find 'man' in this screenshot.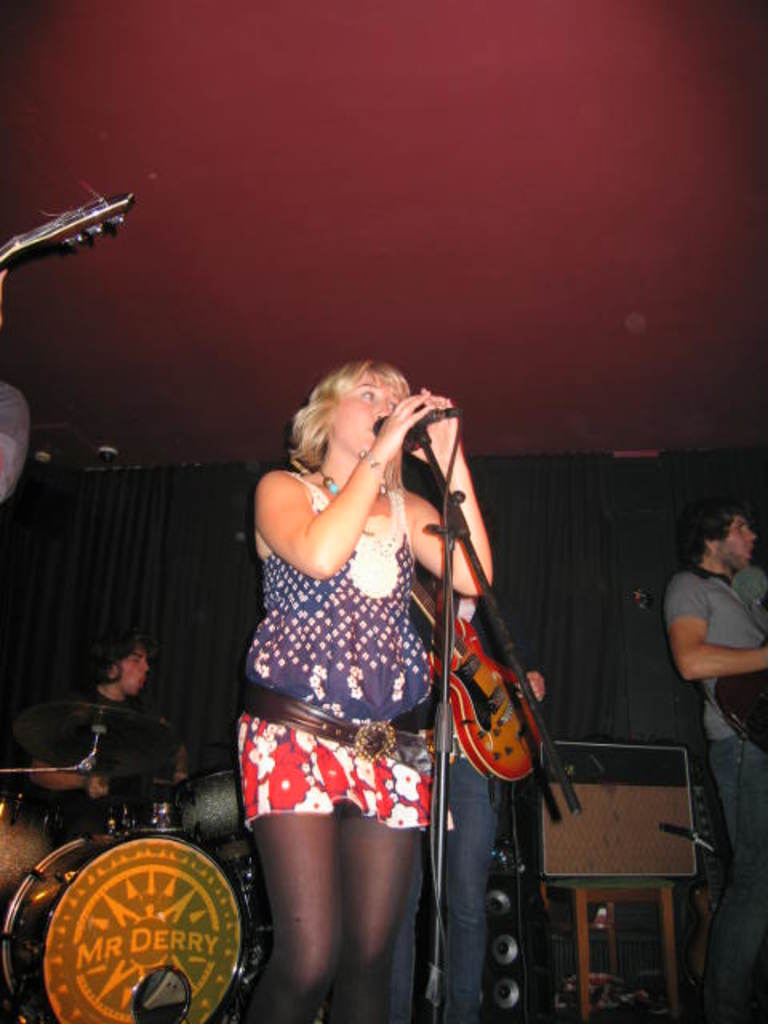
The bounding box for 'man' is box=[656, 496, 766, 1022].
